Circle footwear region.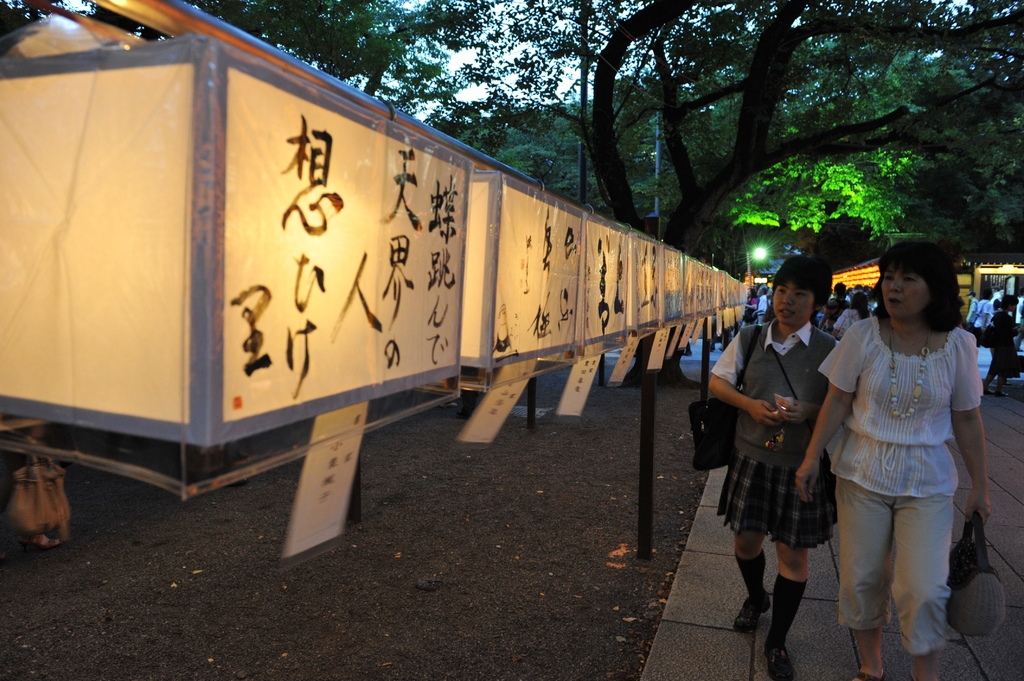
Region: bbox(765, 641, 791, 680).
